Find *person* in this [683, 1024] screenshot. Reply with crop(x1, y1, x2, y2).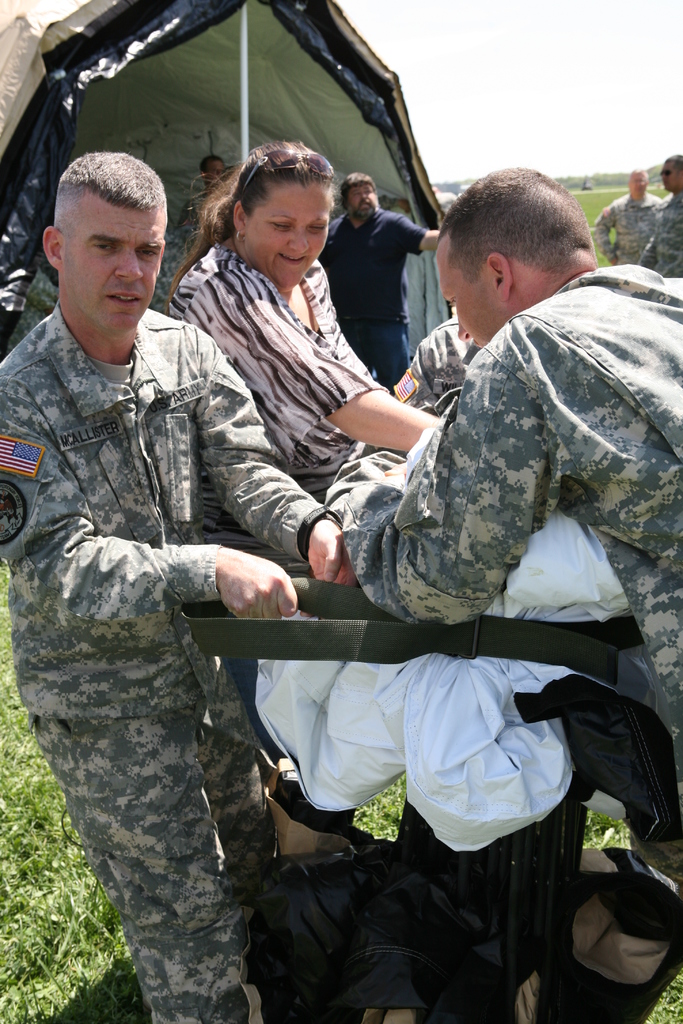
crop(640, 157, 682, 280).
